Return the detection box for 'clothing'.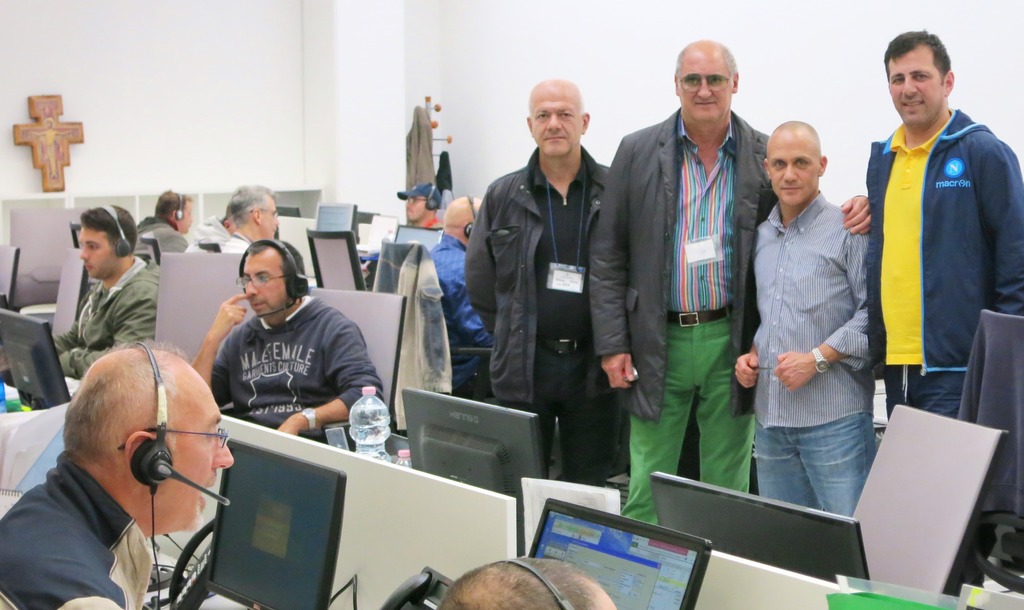
[428,218,441,229].
